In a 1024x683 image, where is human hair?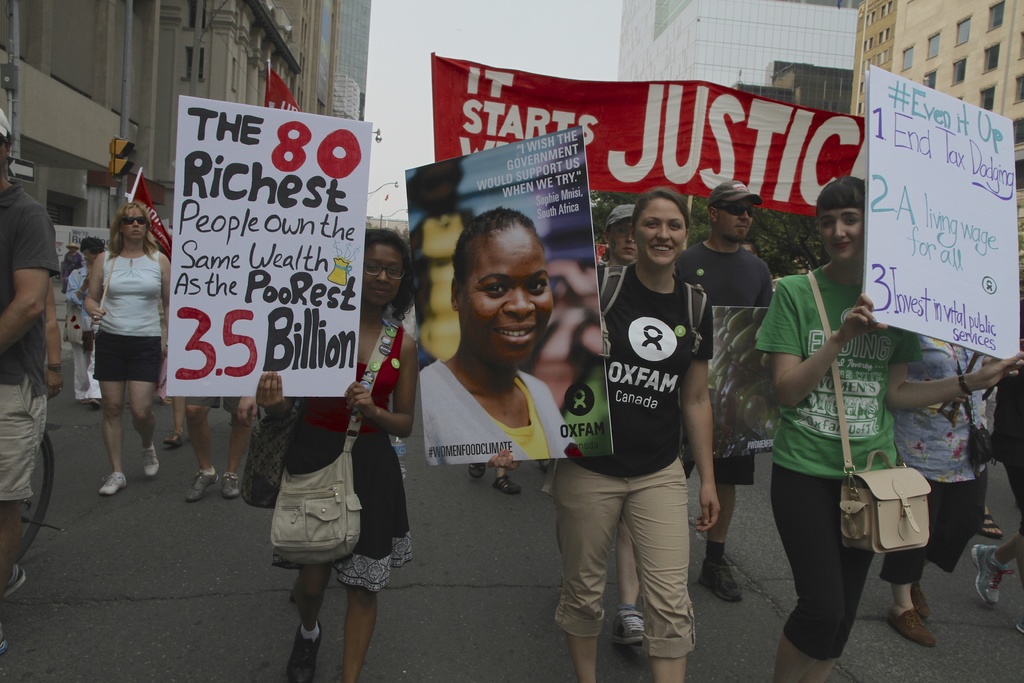
630 189 694 226.
